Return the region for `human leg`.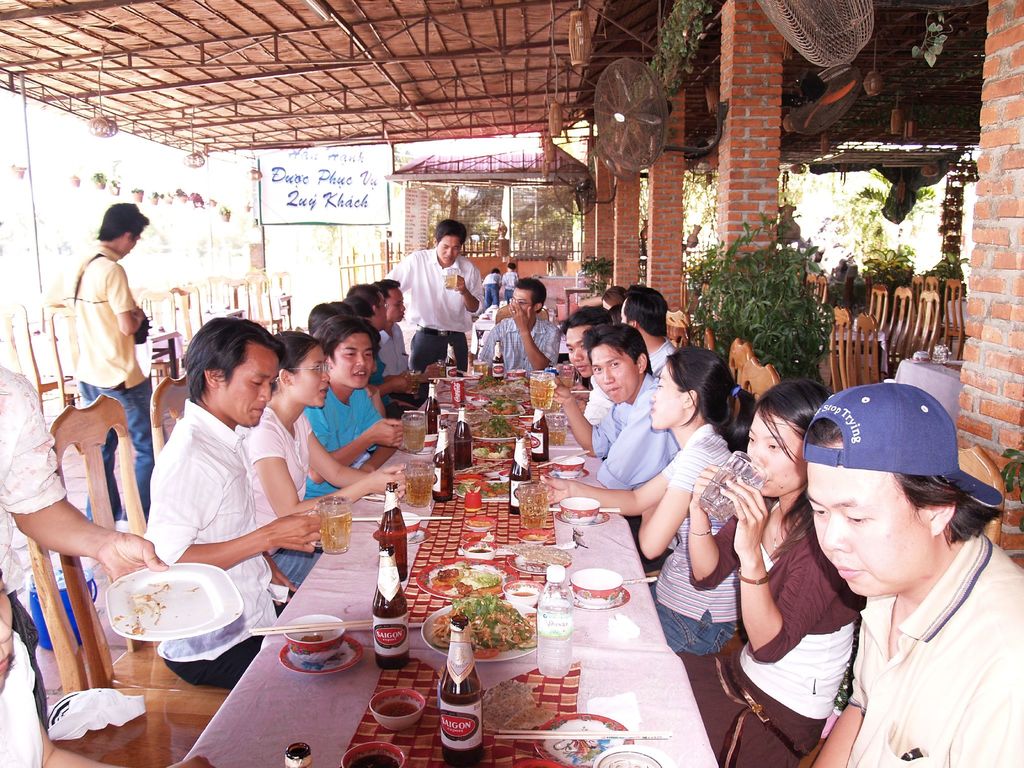
[95,364,152,523].
